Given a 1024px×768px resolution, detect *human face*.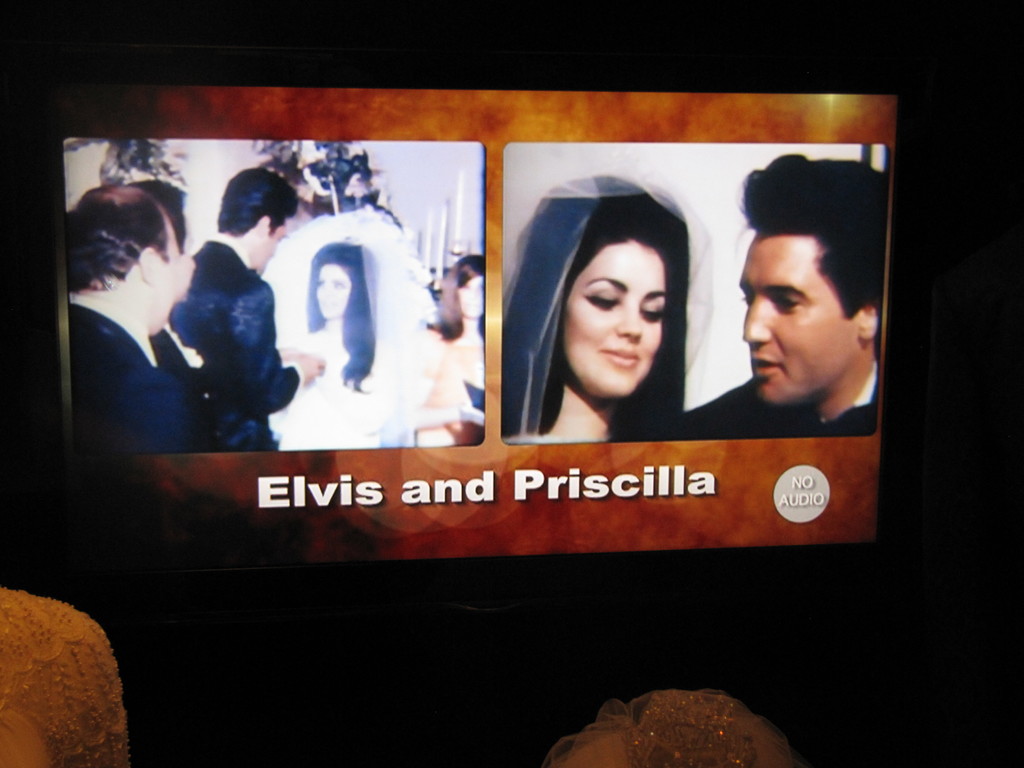
{"left": 561, "top": 236, "right": 668, "bottom": 399}.
